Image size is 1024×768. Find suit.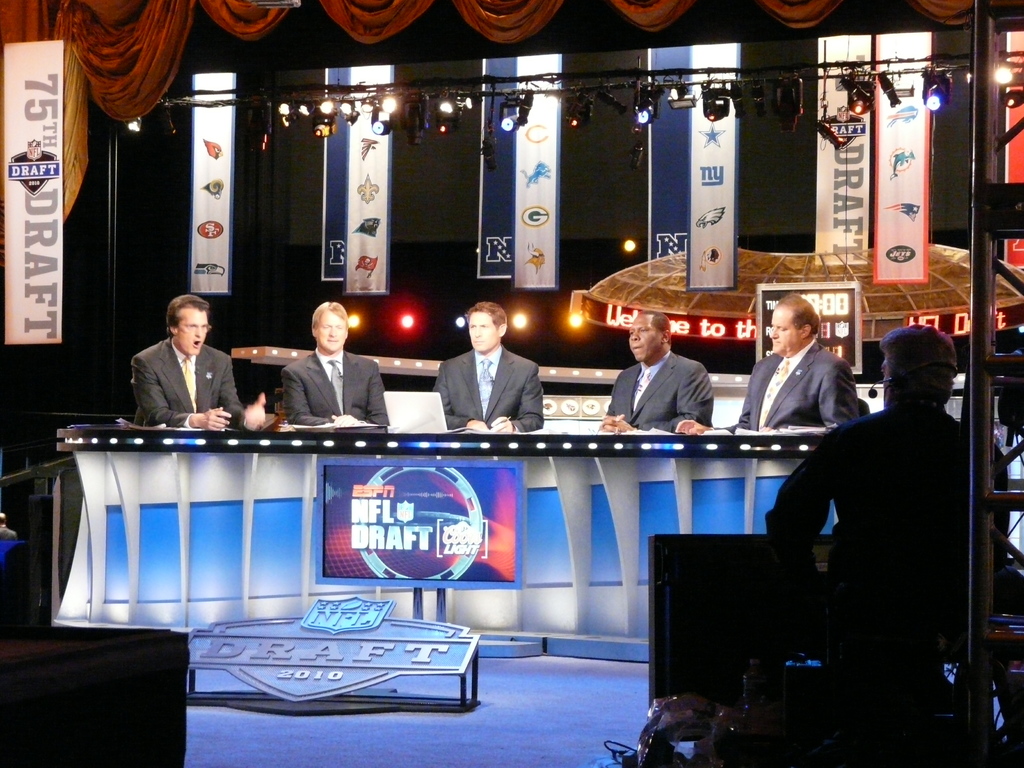
(131, 338, 249, 428).
